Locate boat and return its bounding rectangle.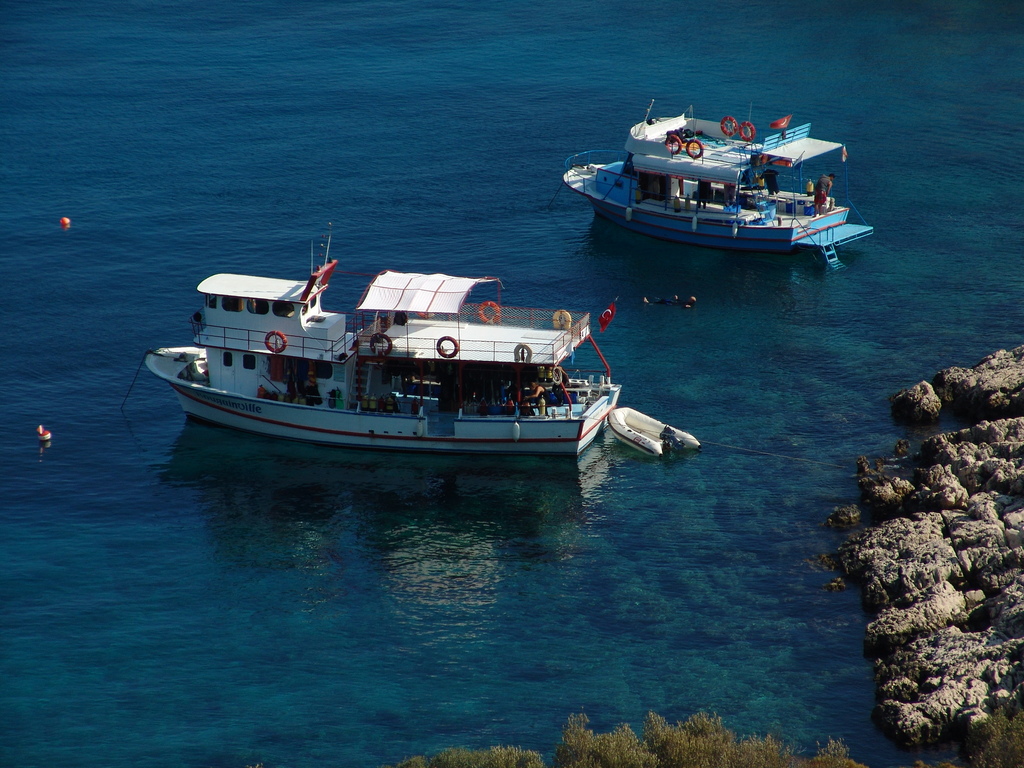
[left=609, top=403, right=696, bottom=457].
